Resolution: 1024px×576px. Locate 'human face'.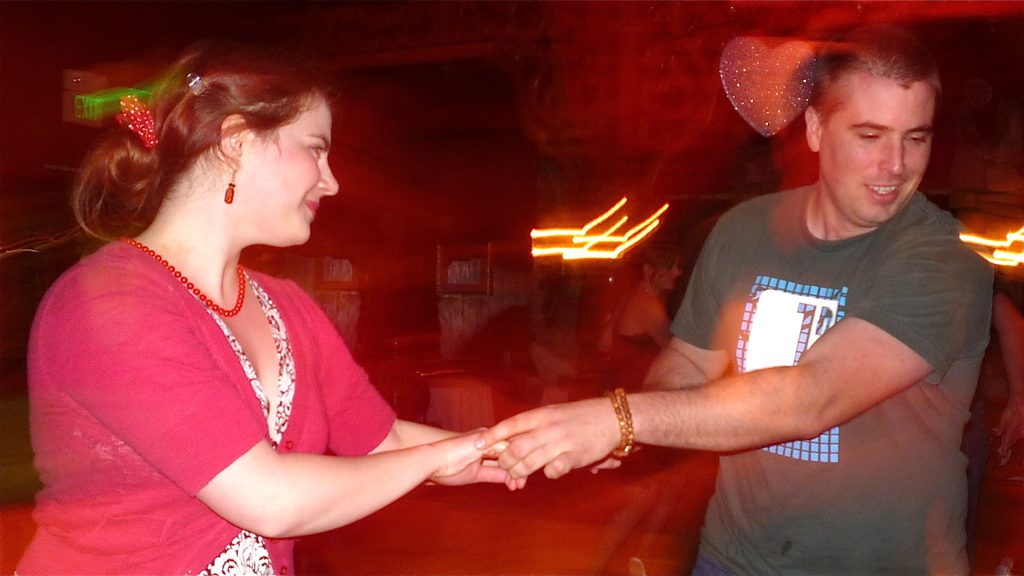
[824,69,931,233].
